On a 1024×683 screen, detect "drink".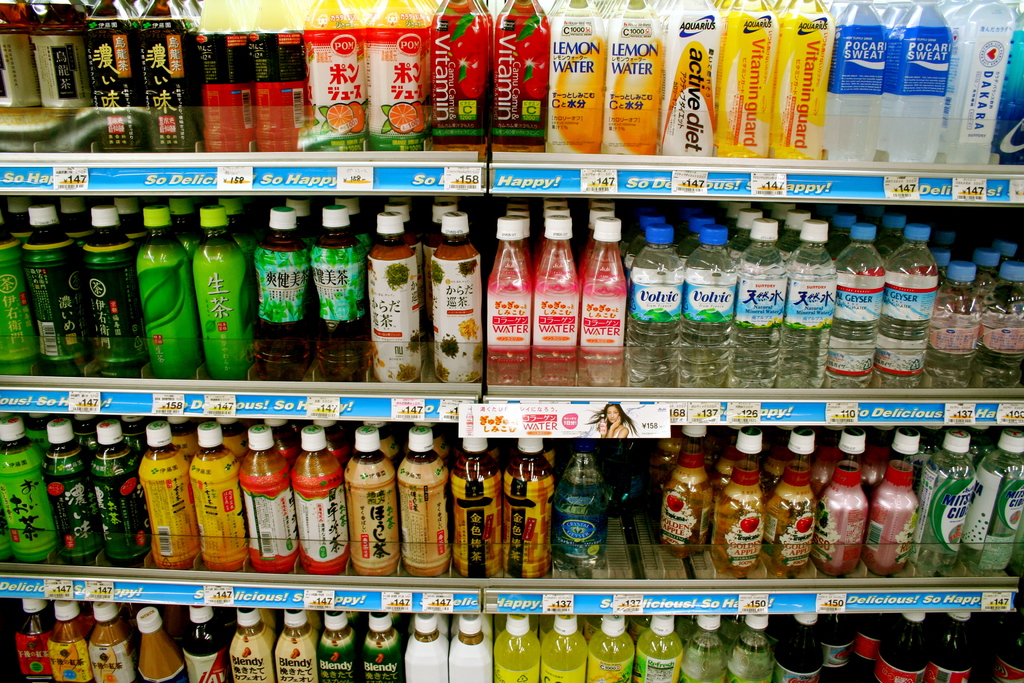
435,0,493,142.
